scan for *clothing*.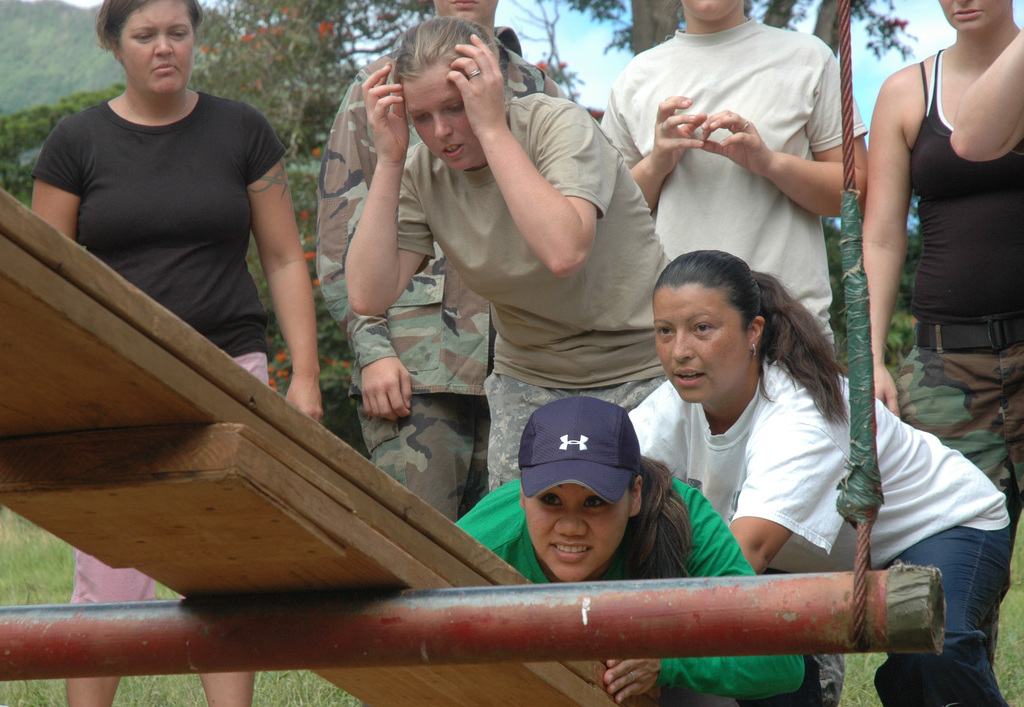
Scan result: 28:91:277:606.
